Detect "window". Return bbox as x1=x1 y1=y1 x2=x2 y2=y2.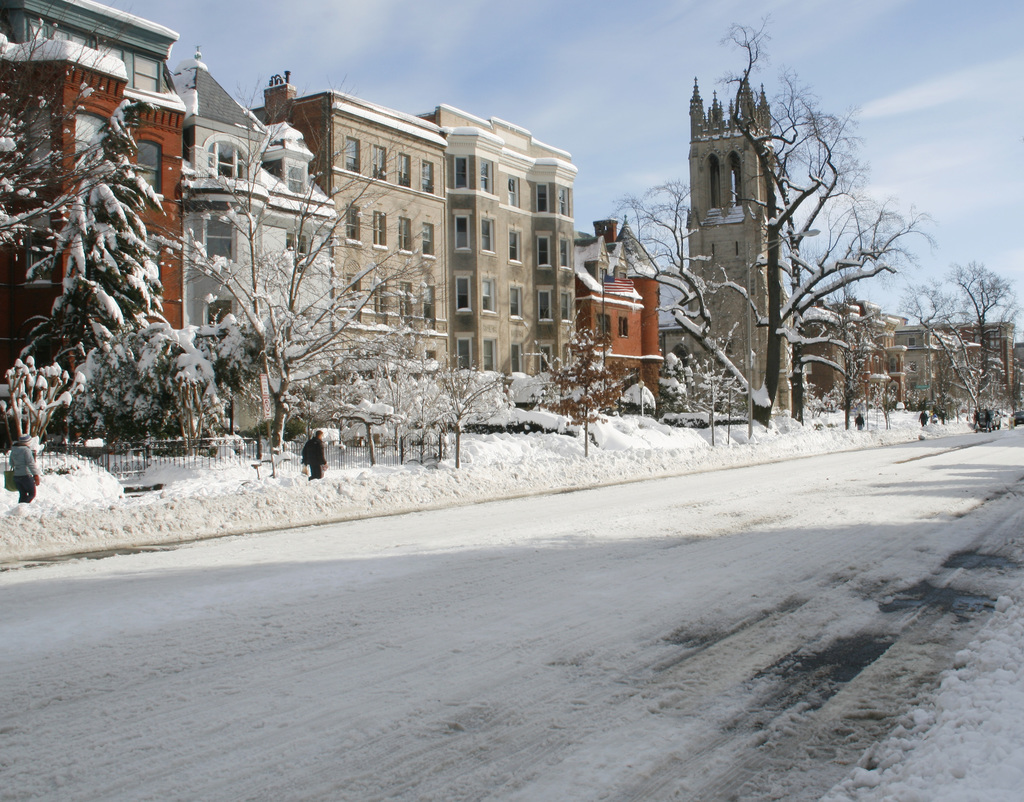
x1=344 y1=137 x2=362 y2=172.
